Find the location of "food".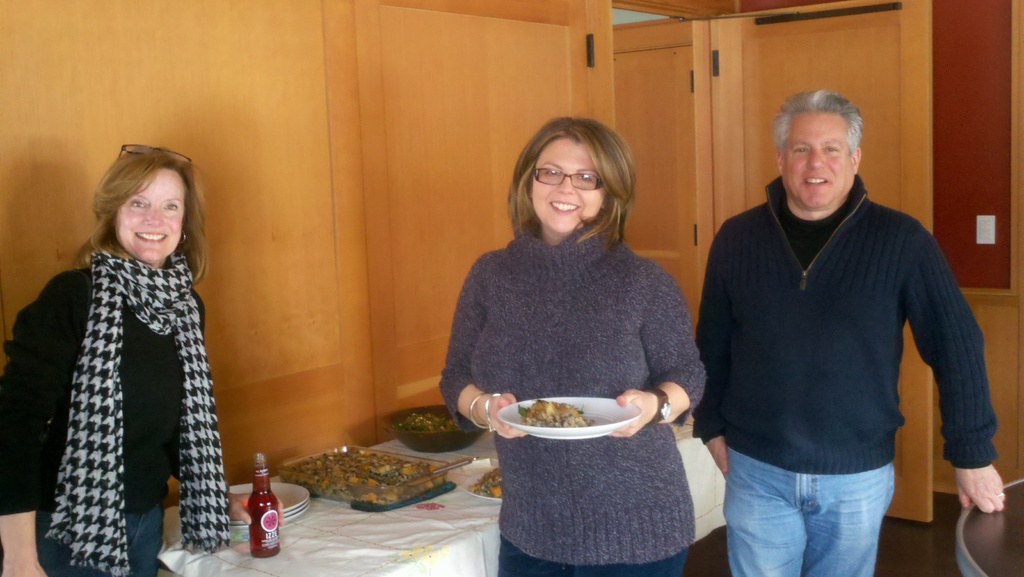
Location: (506, 390, 599, 445).
